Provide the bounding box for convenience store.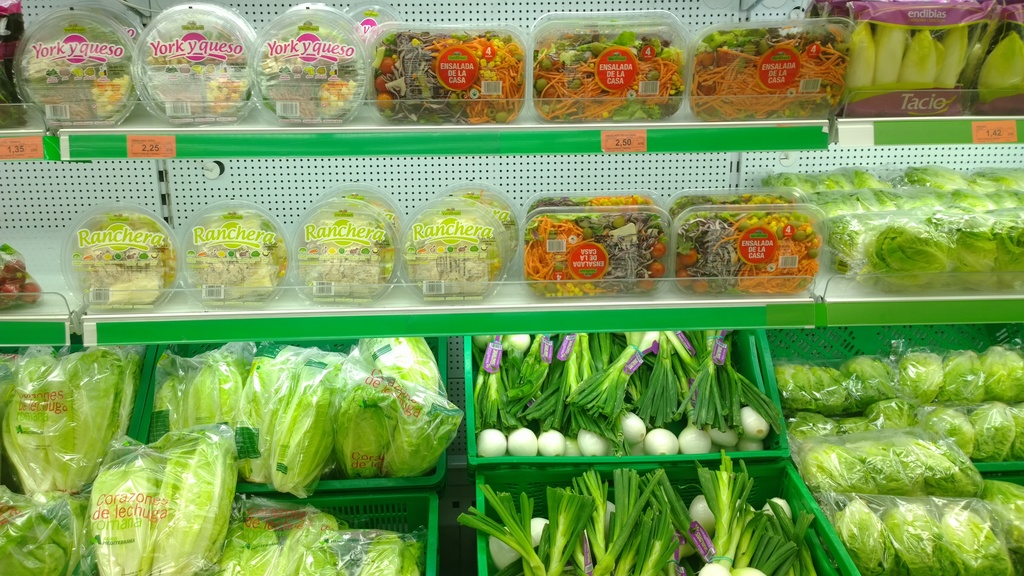
BBox(56, 17, 1004, 566).
